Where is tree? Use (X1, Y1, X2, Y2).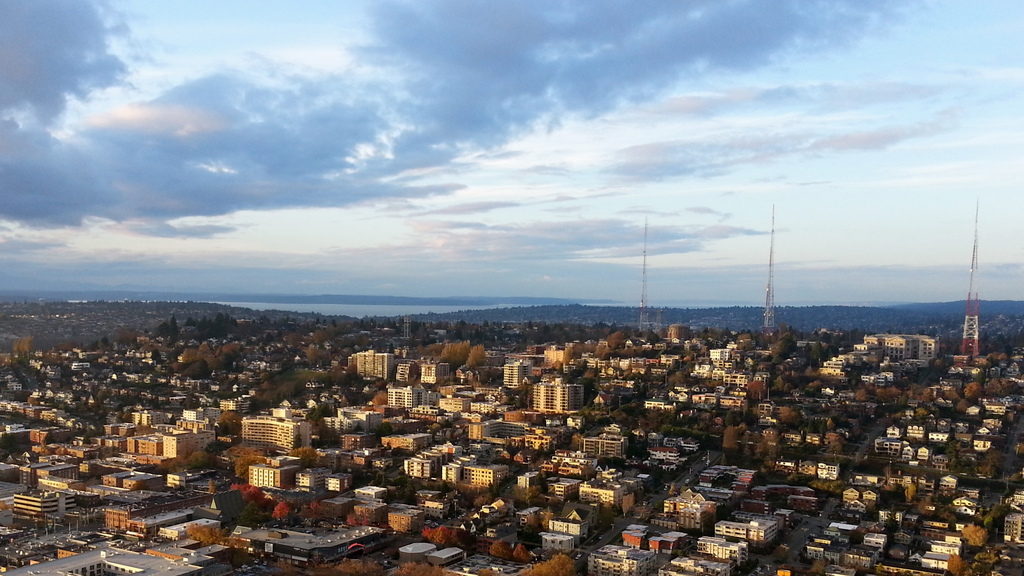
(510, 542, 533, 564).
